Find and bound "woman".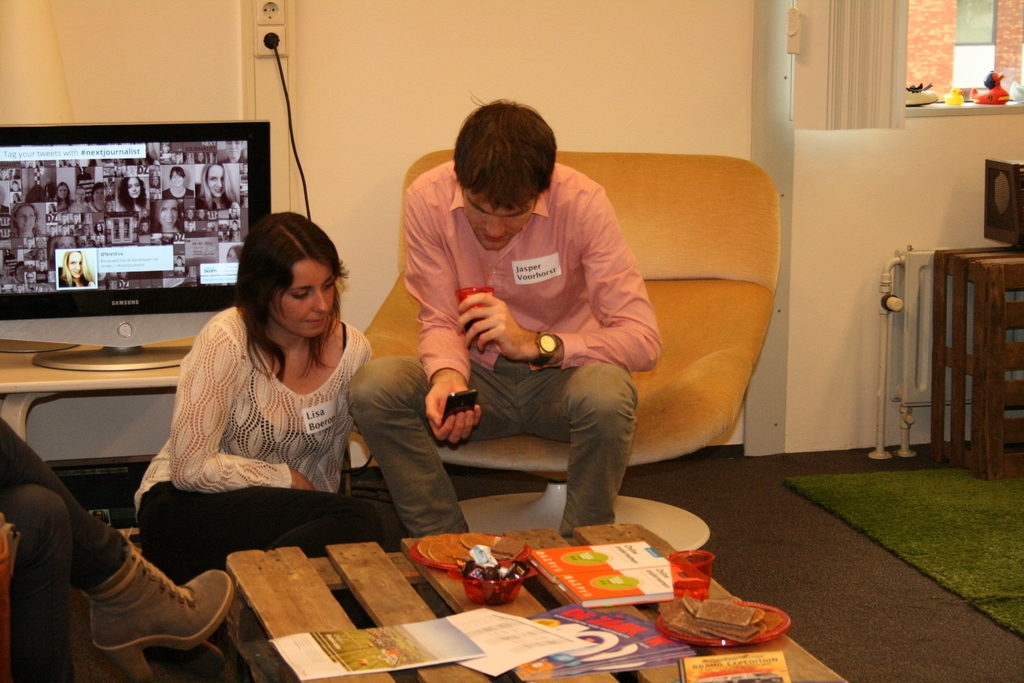
Bound: (69,211,81,225).
